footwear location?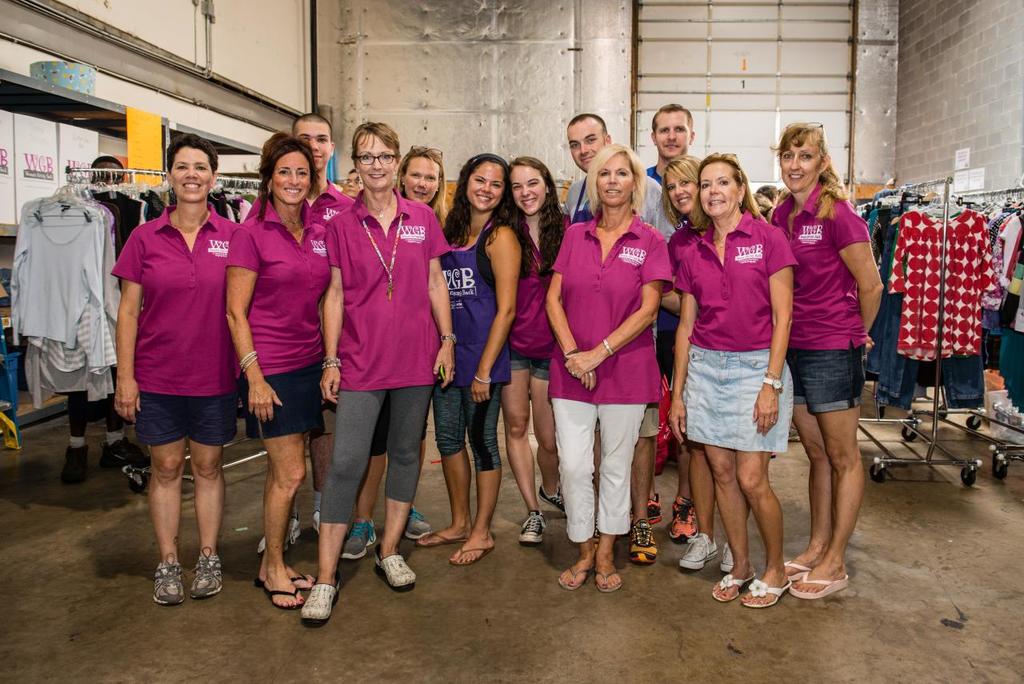
crop(627, 495, 663, 519)
